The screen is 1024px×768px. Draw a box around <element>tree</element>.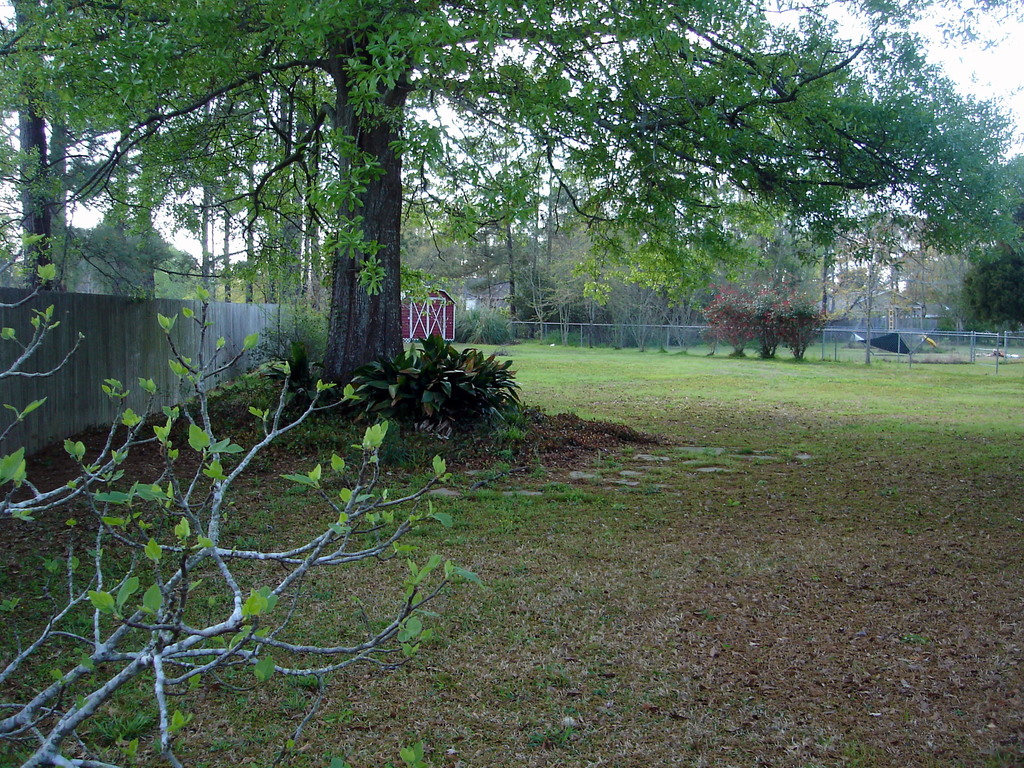
[54,0,987,539].
